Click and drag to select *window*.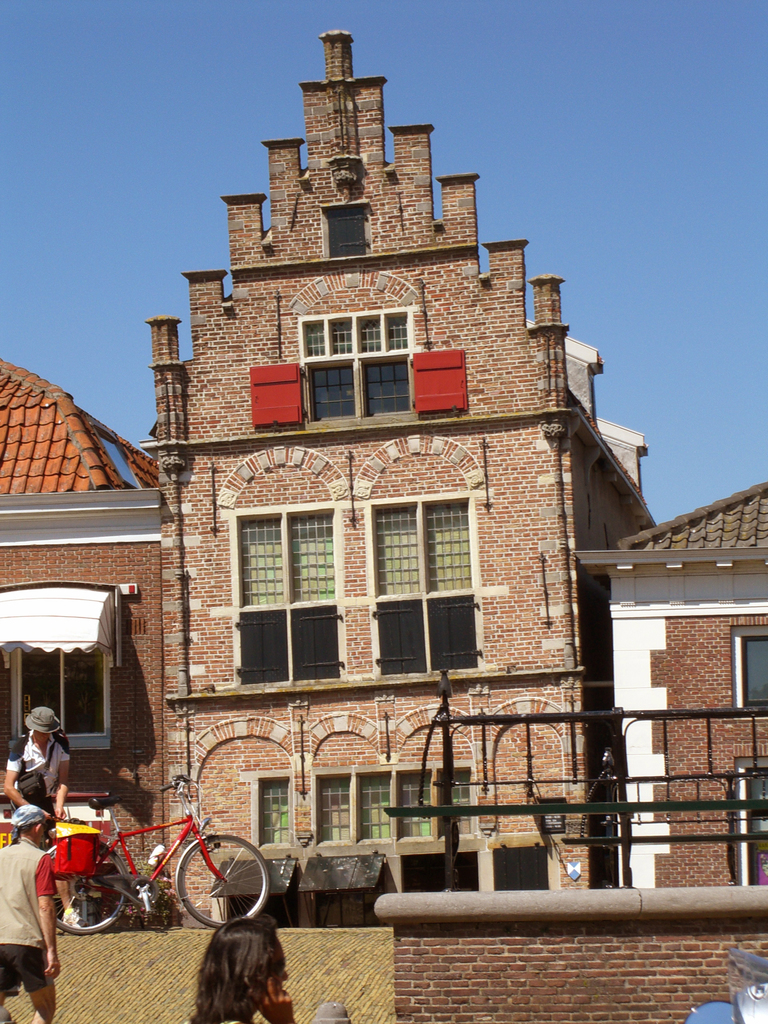
Selection: <region>369, 499, 474, 592</region>.
